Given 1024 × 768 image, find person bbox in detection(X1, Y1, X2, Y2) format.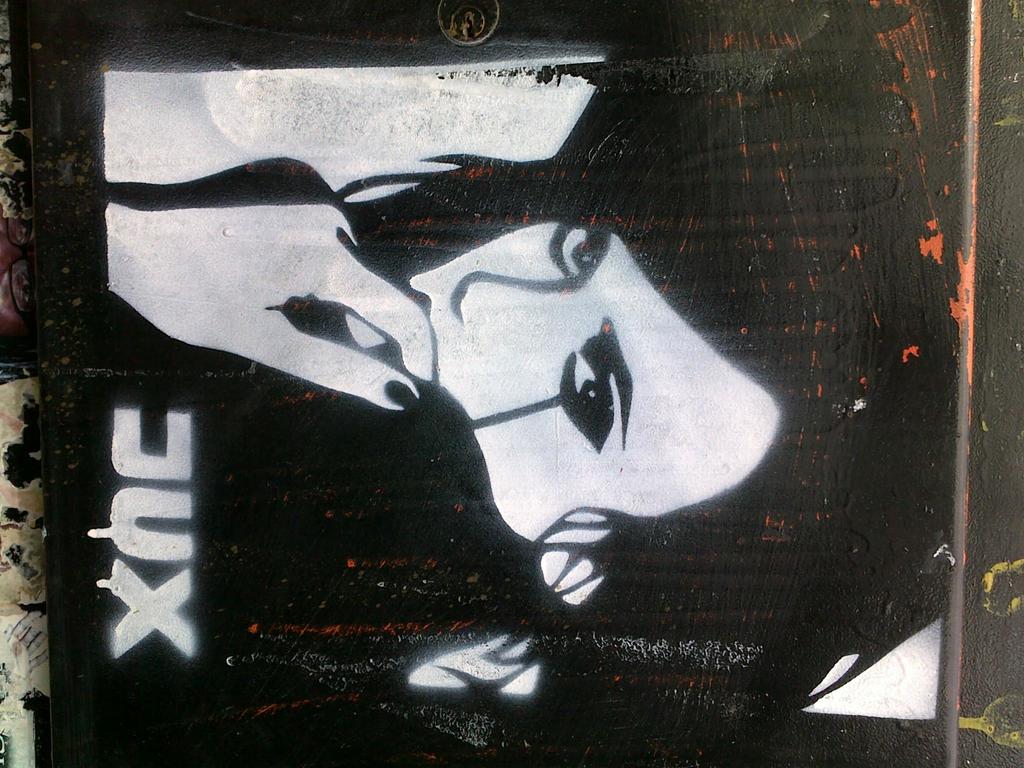
detection(103, 85, 945, 605).
